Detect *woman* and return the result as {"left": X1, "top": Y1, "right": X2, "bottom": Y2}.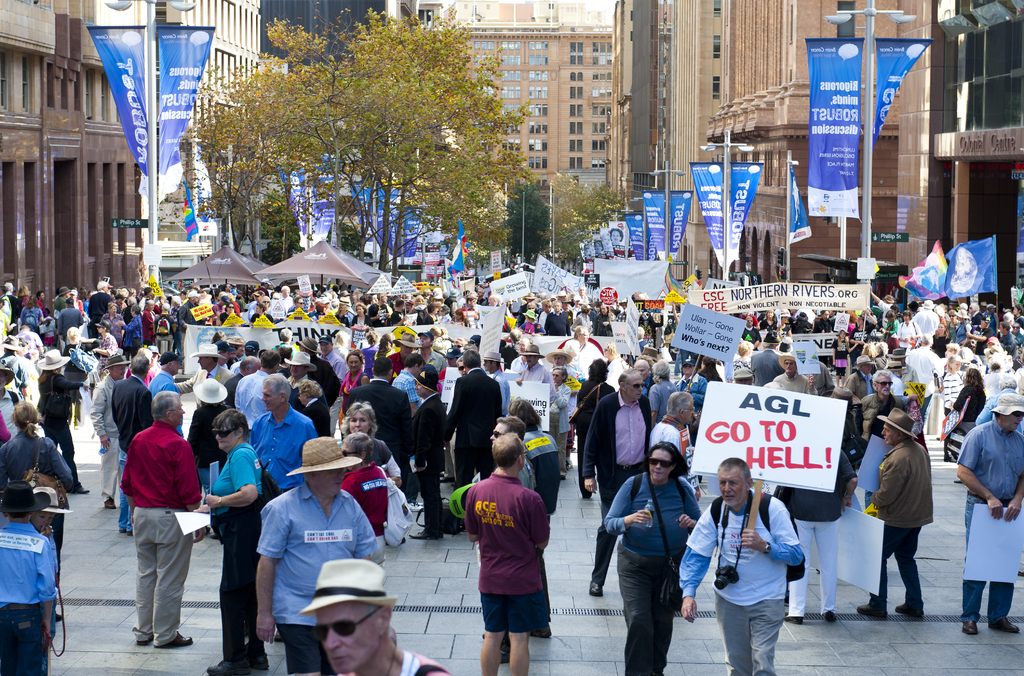
{"left": 895, "top": 309, "right": 922, "bottom": 351}.
